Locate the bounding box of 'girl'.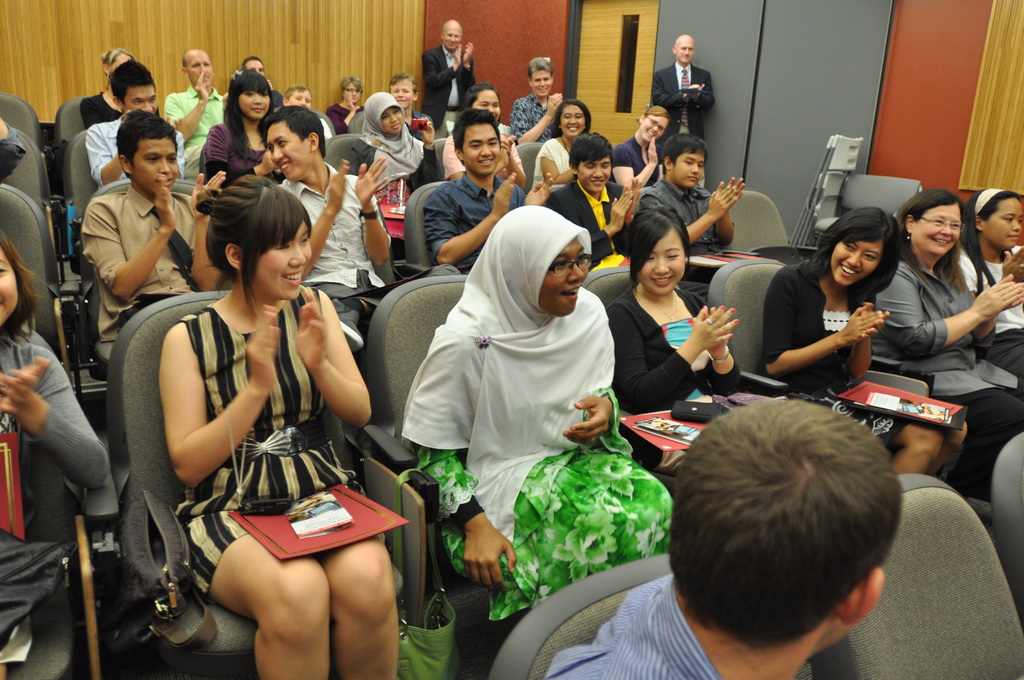
Bounding box: left=620, top=205, right=738, bottom=420.
